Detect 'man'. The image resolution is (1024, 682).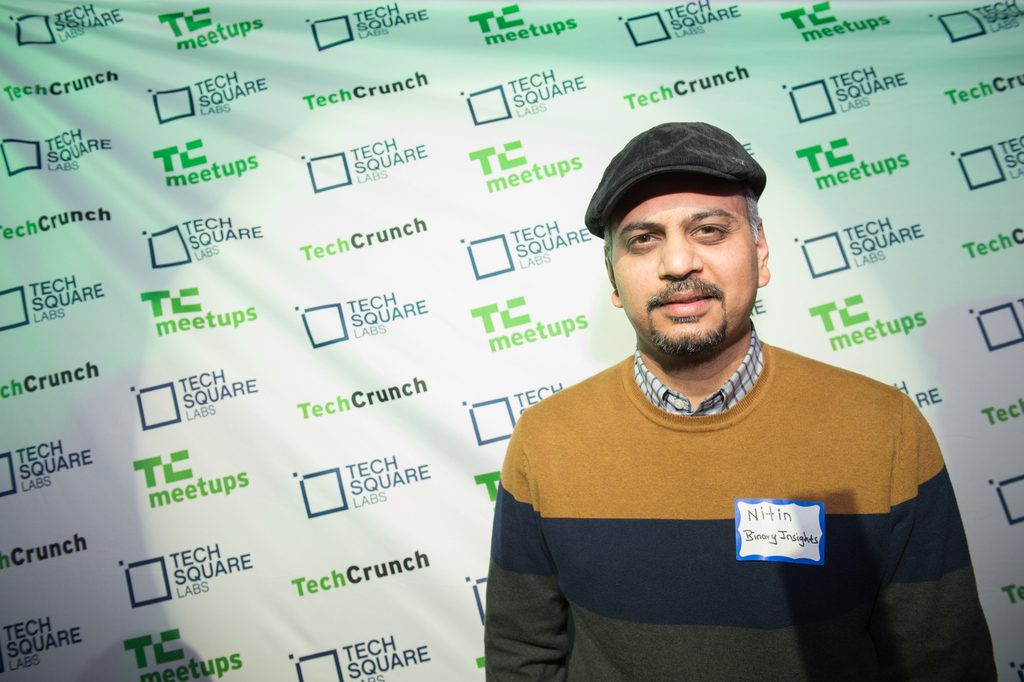
Rect(461, 126, 975, 673).
